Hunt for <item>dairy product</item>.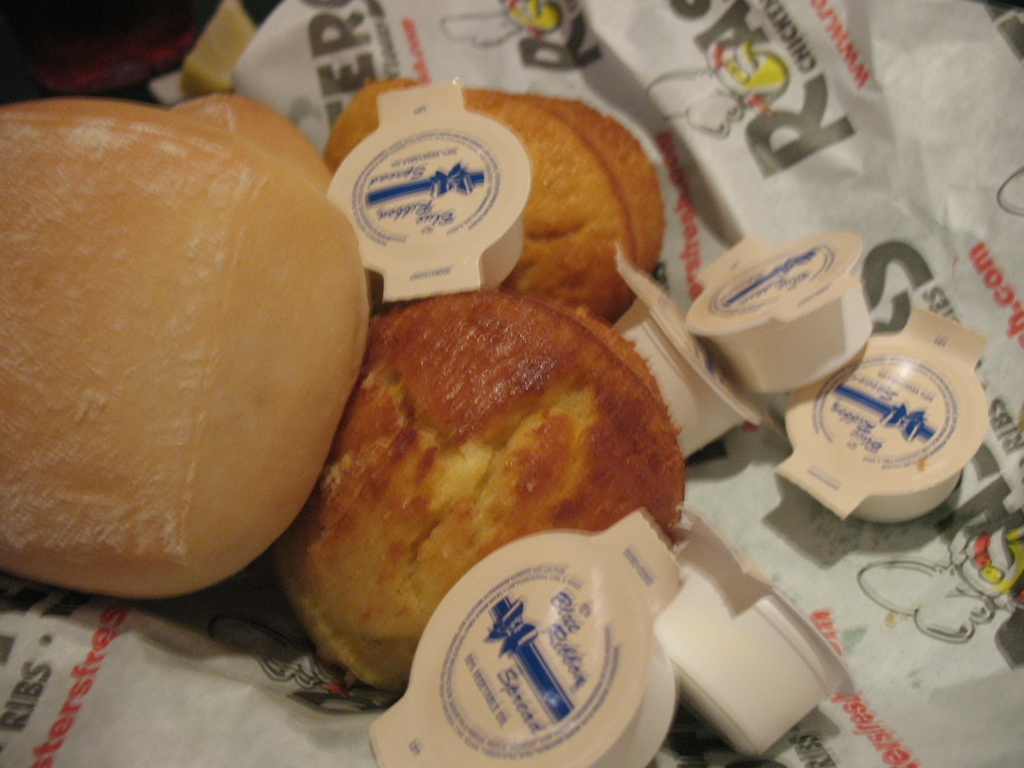
Hunted down at {"x1": 653, "y1": 525, "x2": 850, "y2": 764}.
